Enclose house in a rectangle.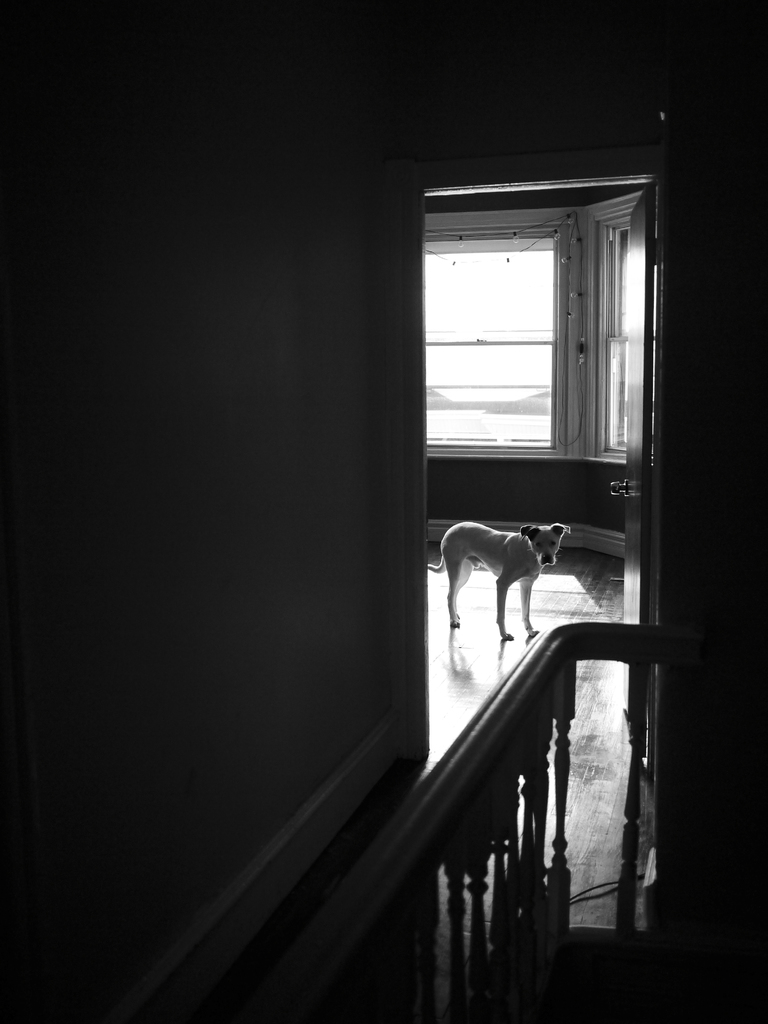
{"left": 0, "top": 4, "right": 767, "bottom": 1019}.
